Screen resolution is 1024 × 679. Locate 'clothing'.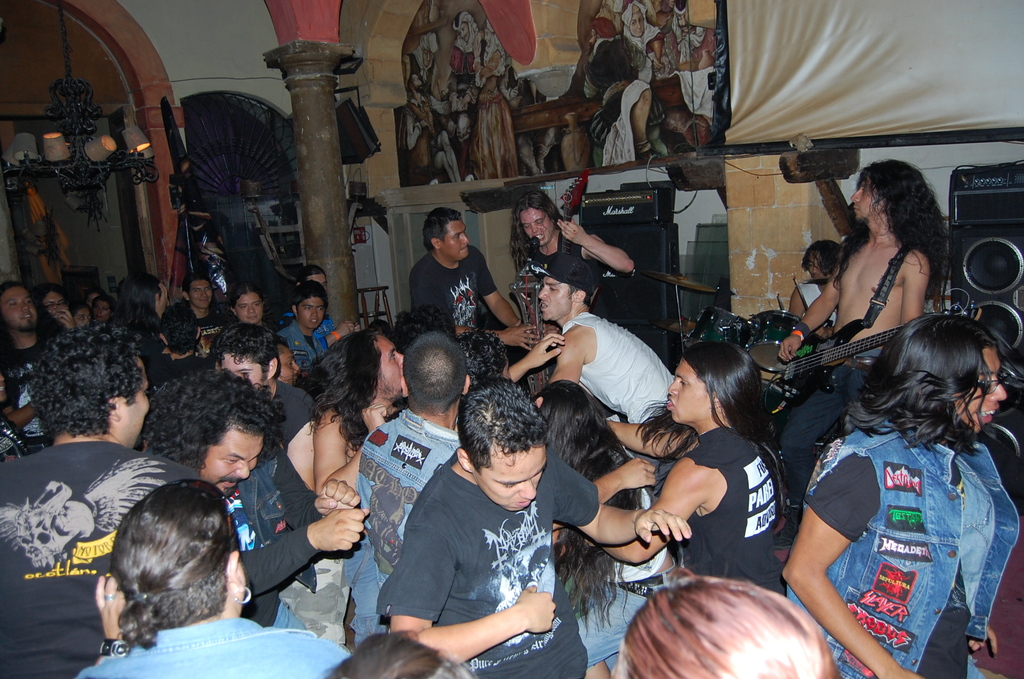
bbox(602, 4, 664, 169).
